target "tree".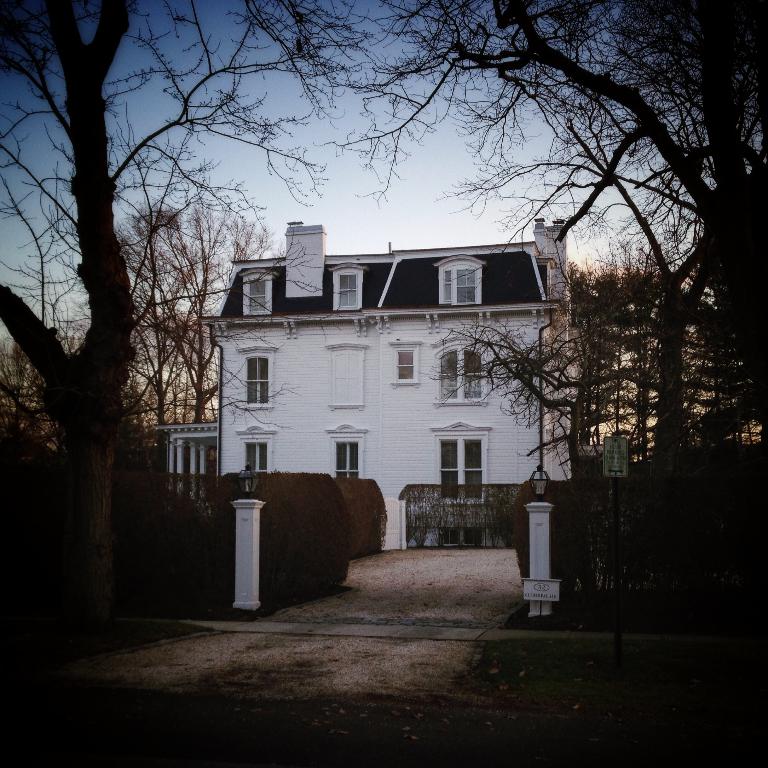
Target region: x1=0, y1=0, x2=379, y2=678.
